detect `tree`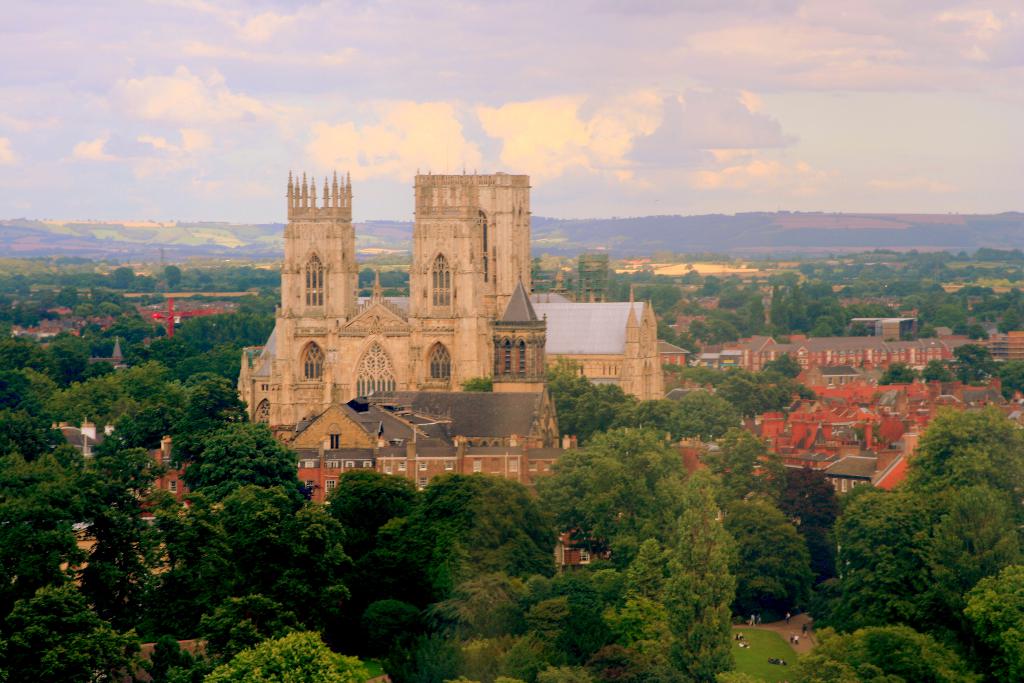
crop(355, 265, 380, 288)
